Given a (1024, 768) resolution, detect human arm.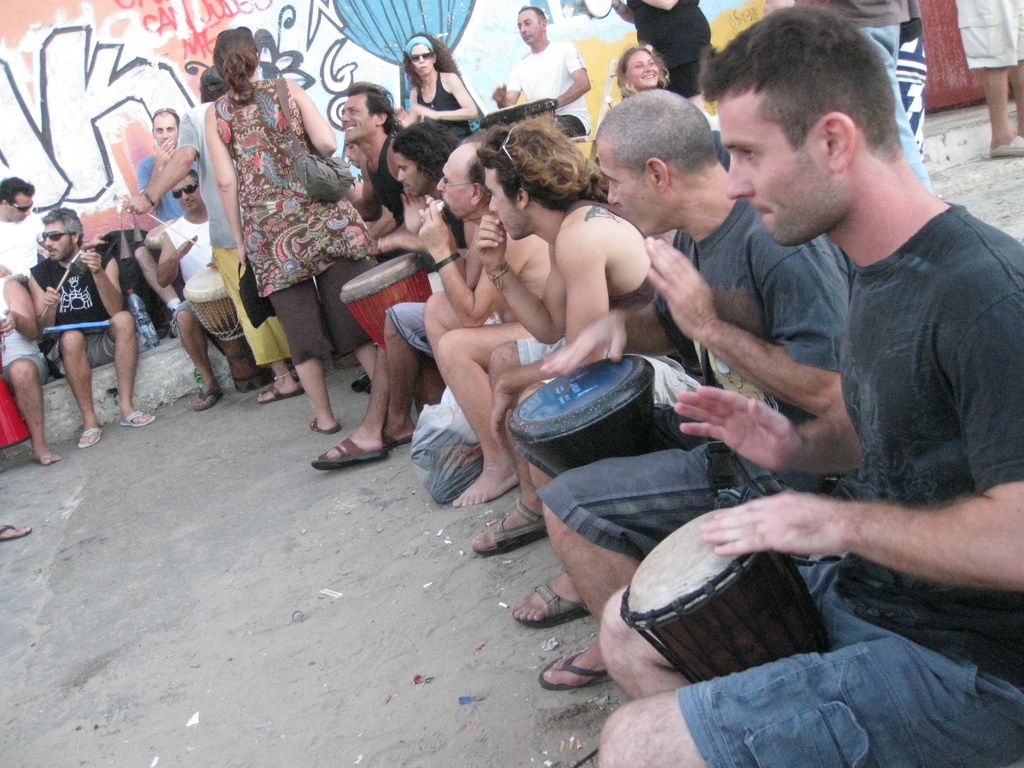
crop(693, 260, 1023, 594).
